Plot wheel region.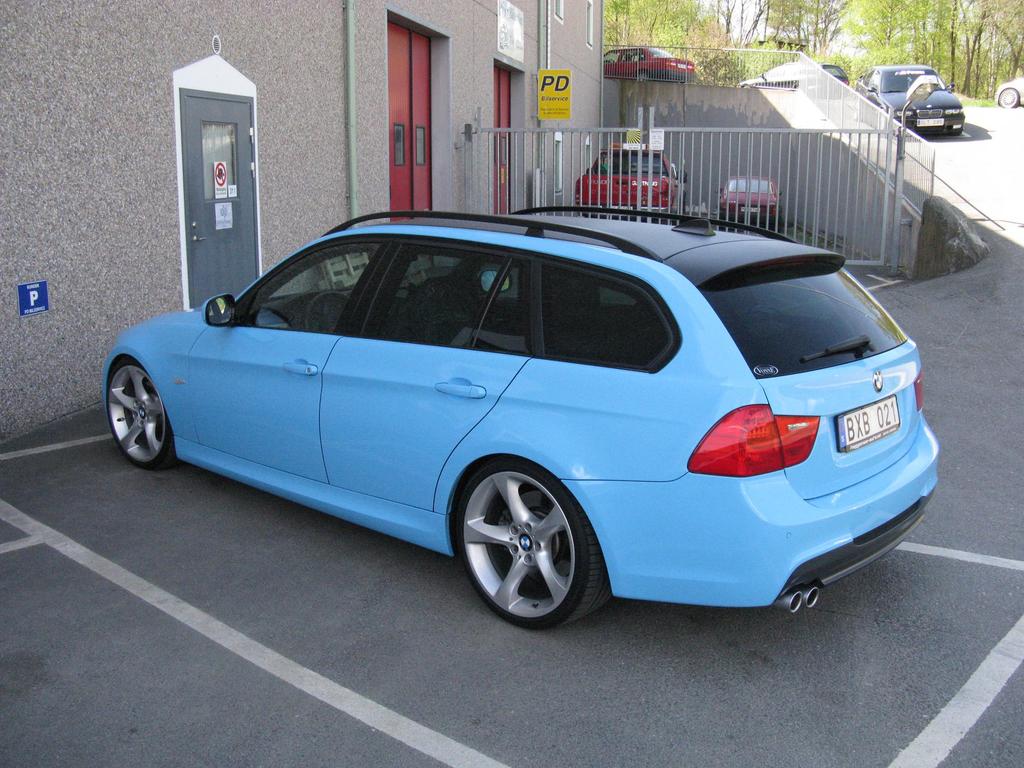
Plotted at region(947, 129, 961, 137).
